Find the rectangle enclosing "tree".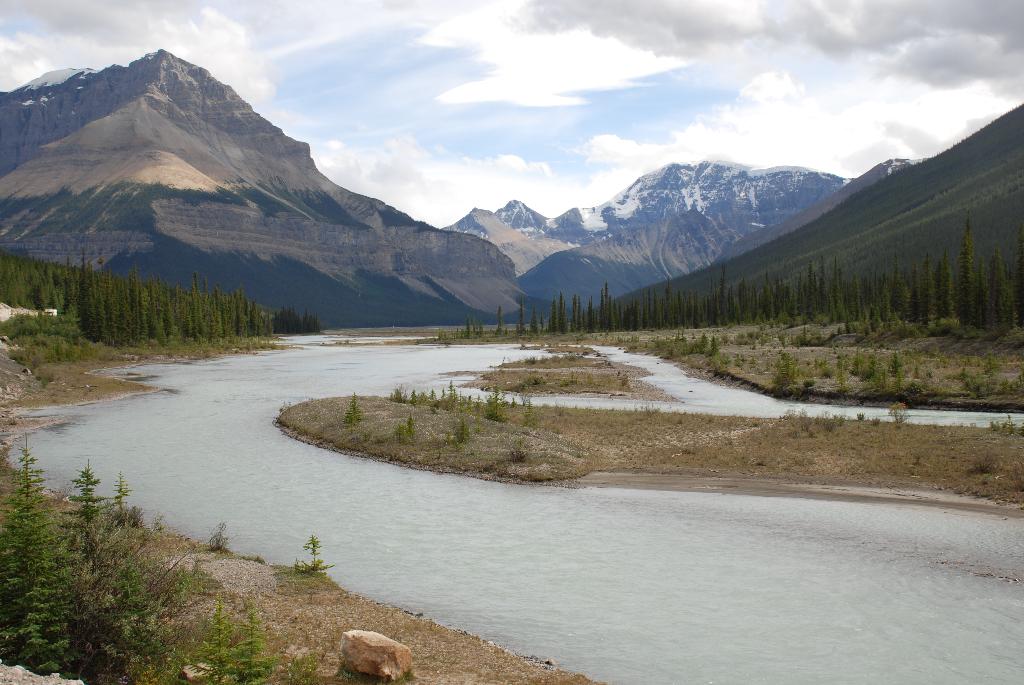
crop(547, 302, 562, 337).
